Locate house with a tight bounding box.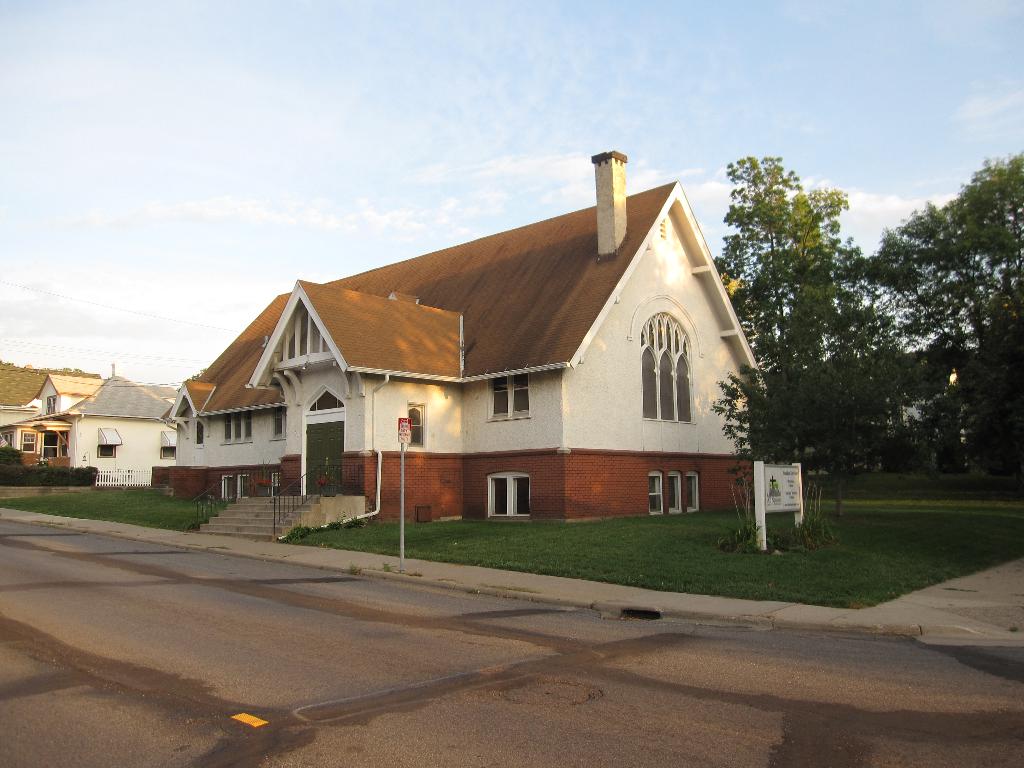
detection(154, 159, 753, 558).
